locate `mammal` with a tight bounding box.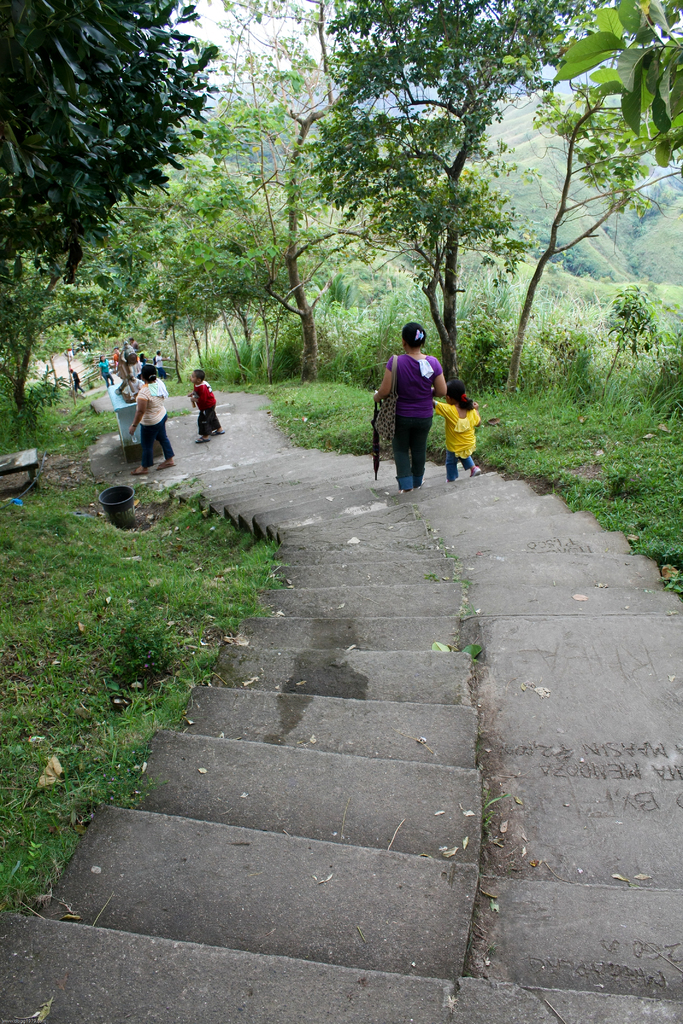
<region>189, 366, 220, 441</region>.
